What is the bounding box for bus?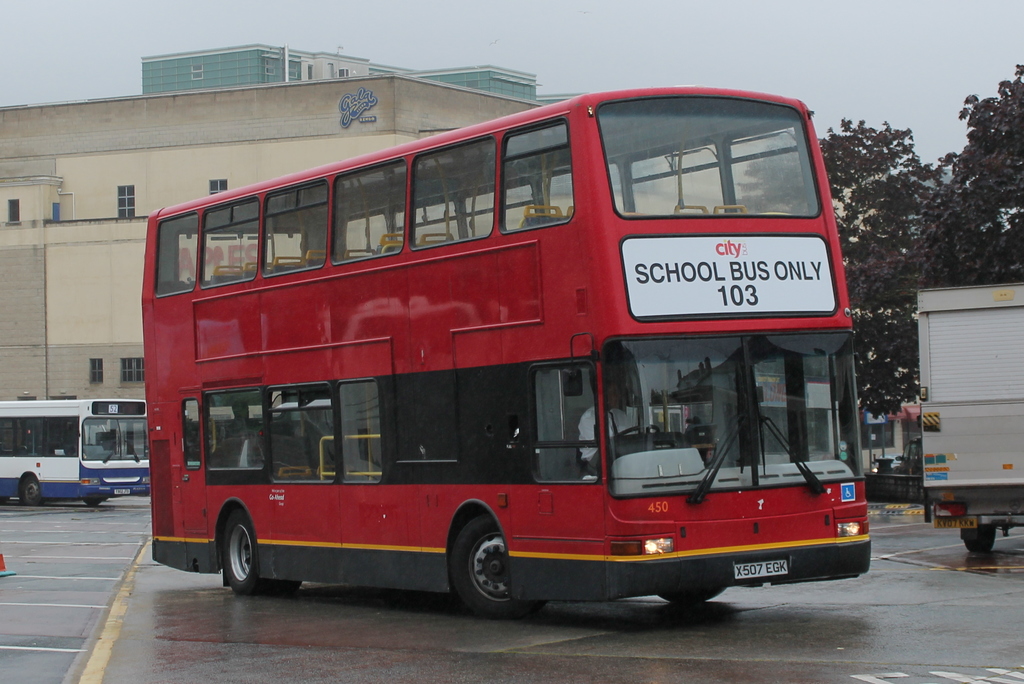
[x1=0, y1=395, x2=152, y2=509].
